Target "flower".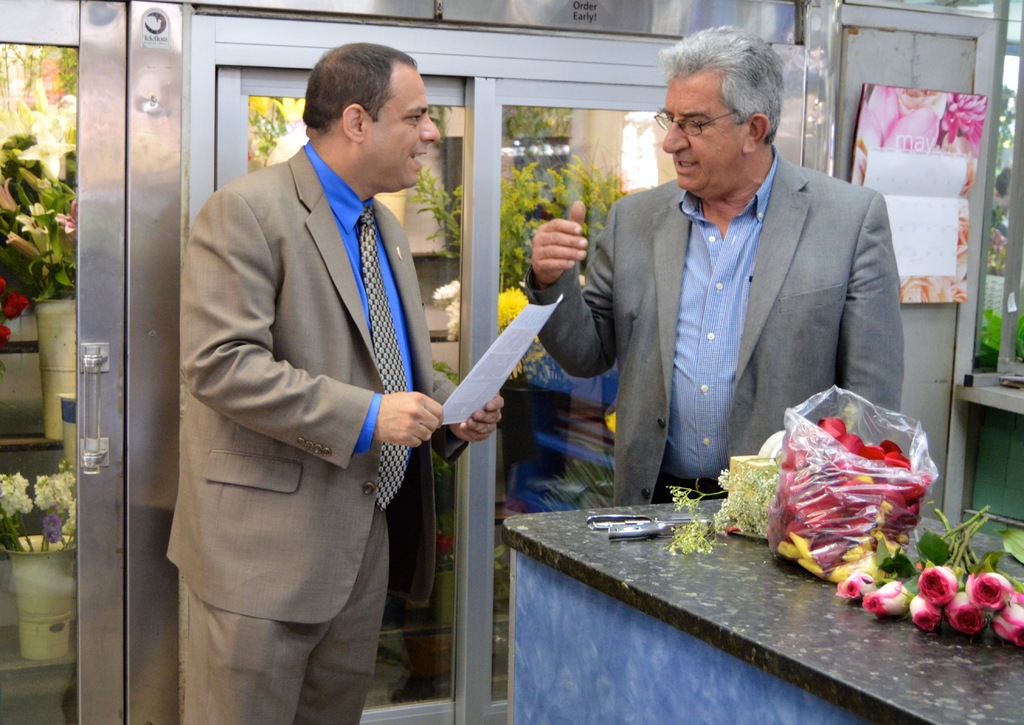
Target region: region(435, 278, 461, 299).
